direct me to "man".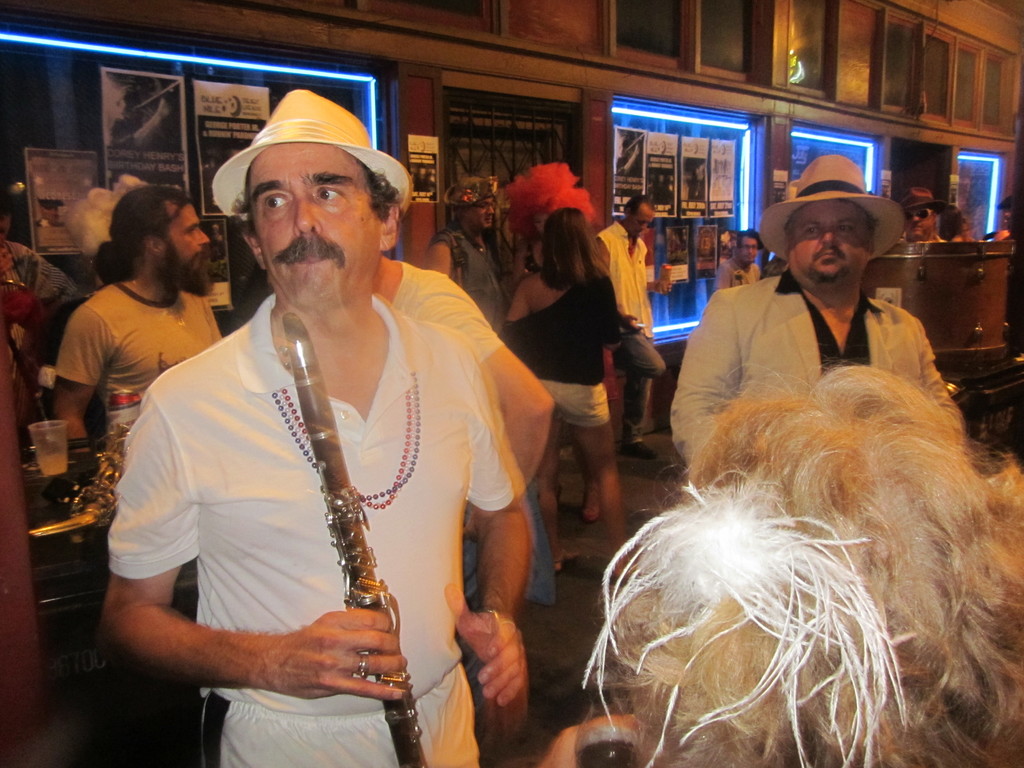
Direction: {"left": 587, "top": 195, "right": 673, "bottom": 460}.
